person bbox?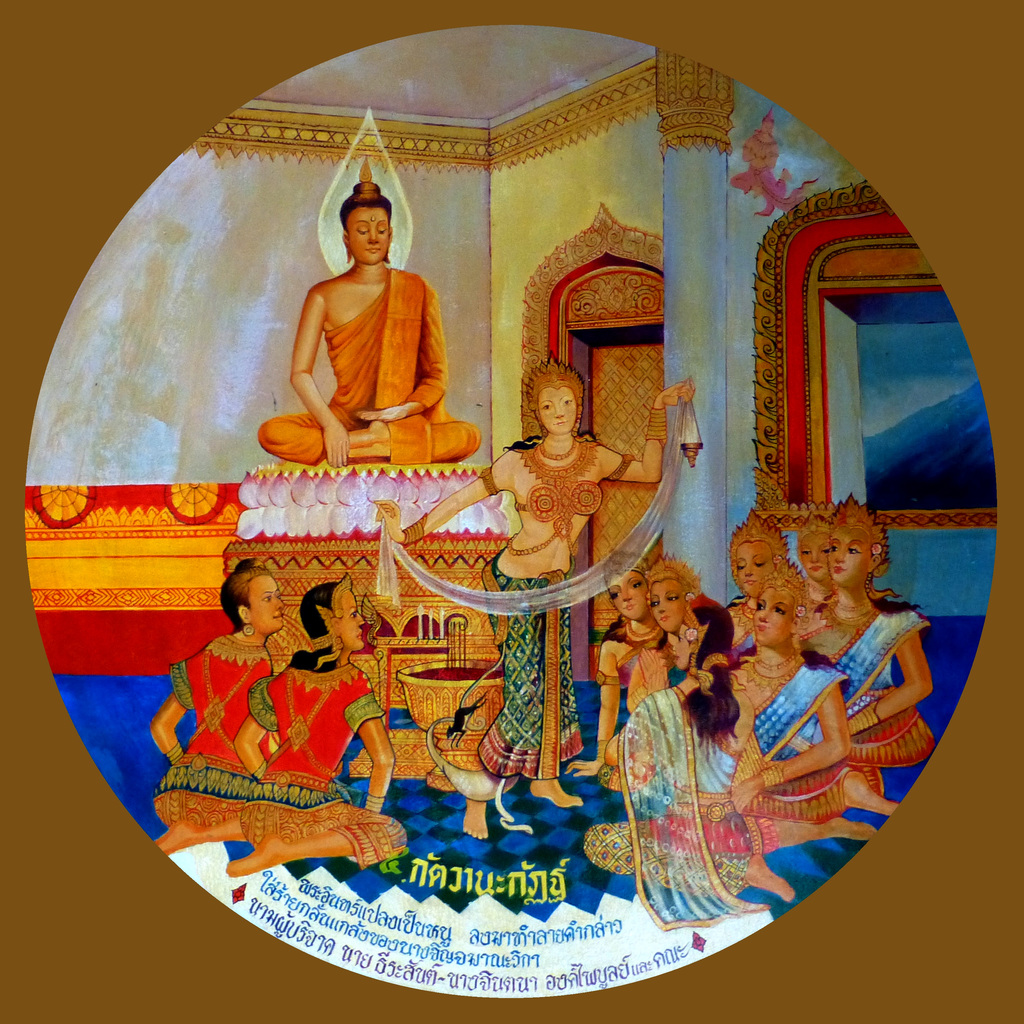
{"x1": 721, "y1": 559, "x2": 895, "y2": 856}
